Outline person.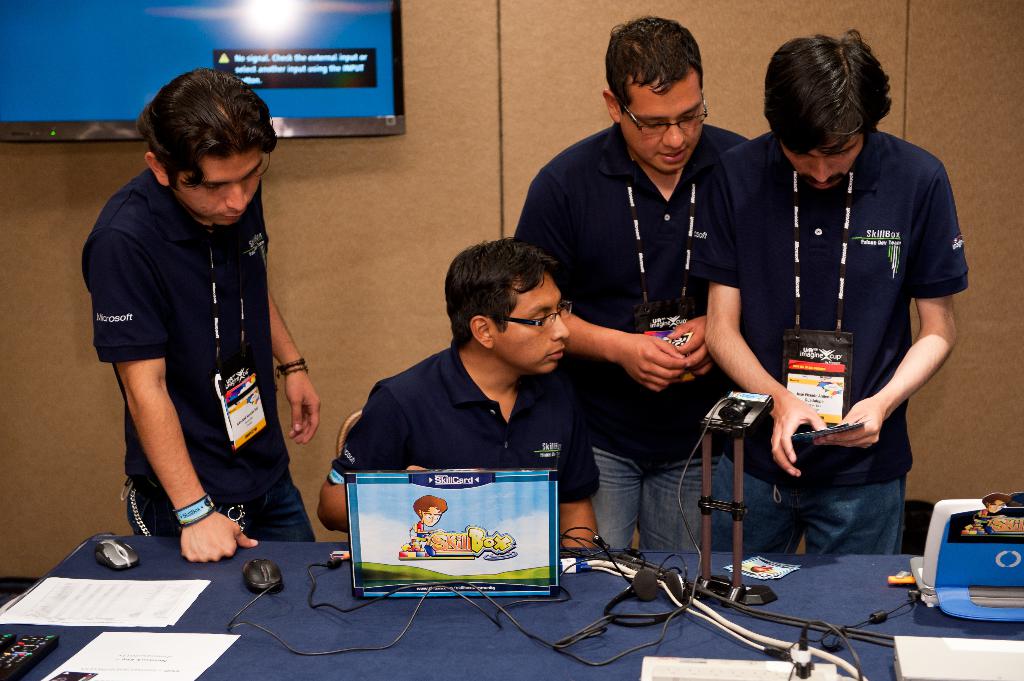
Outline: (966,494,1012,534).
